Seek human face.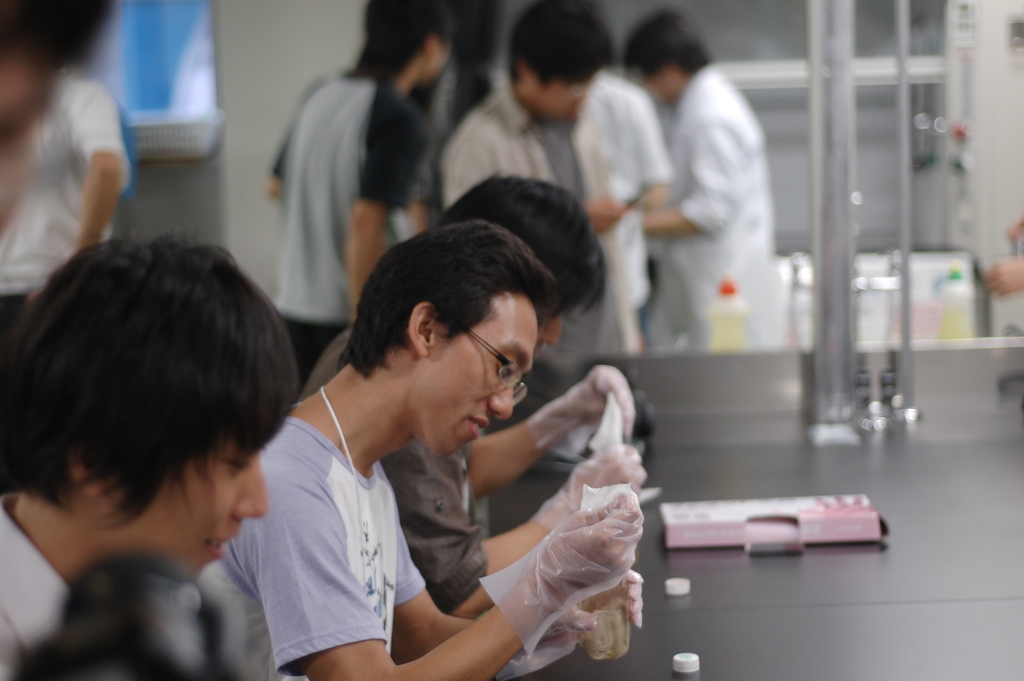
109/431/271/579.
